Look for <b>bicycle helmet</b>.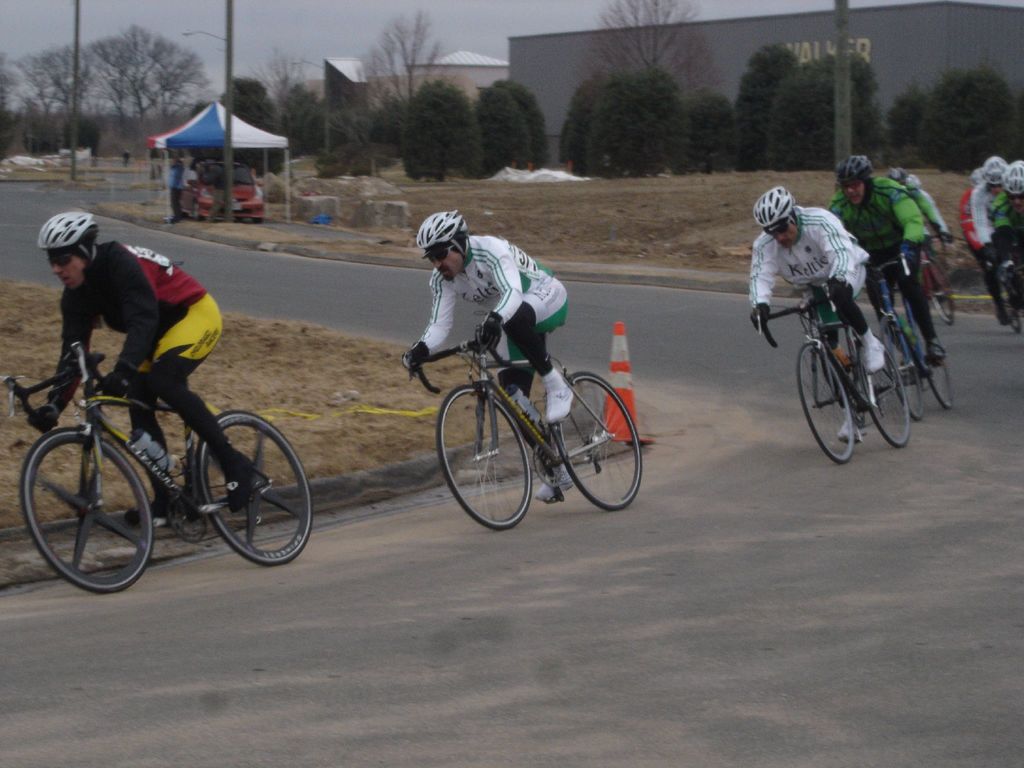
Found: <region>417, 208, 468, 257</region>.
